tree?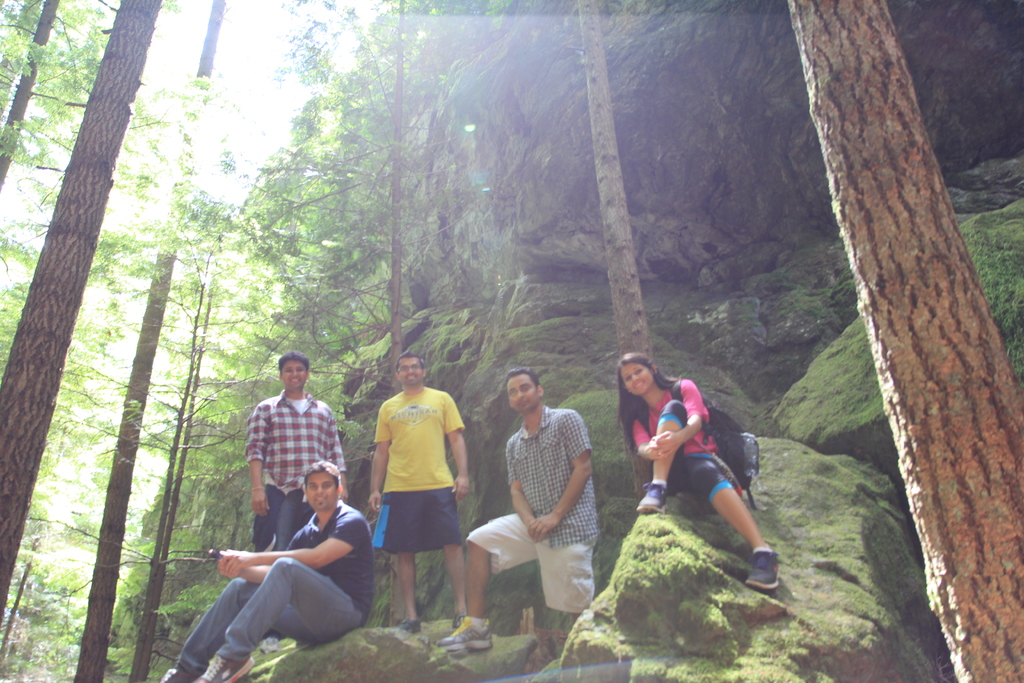
BBox(0, 0, 132, 283)
